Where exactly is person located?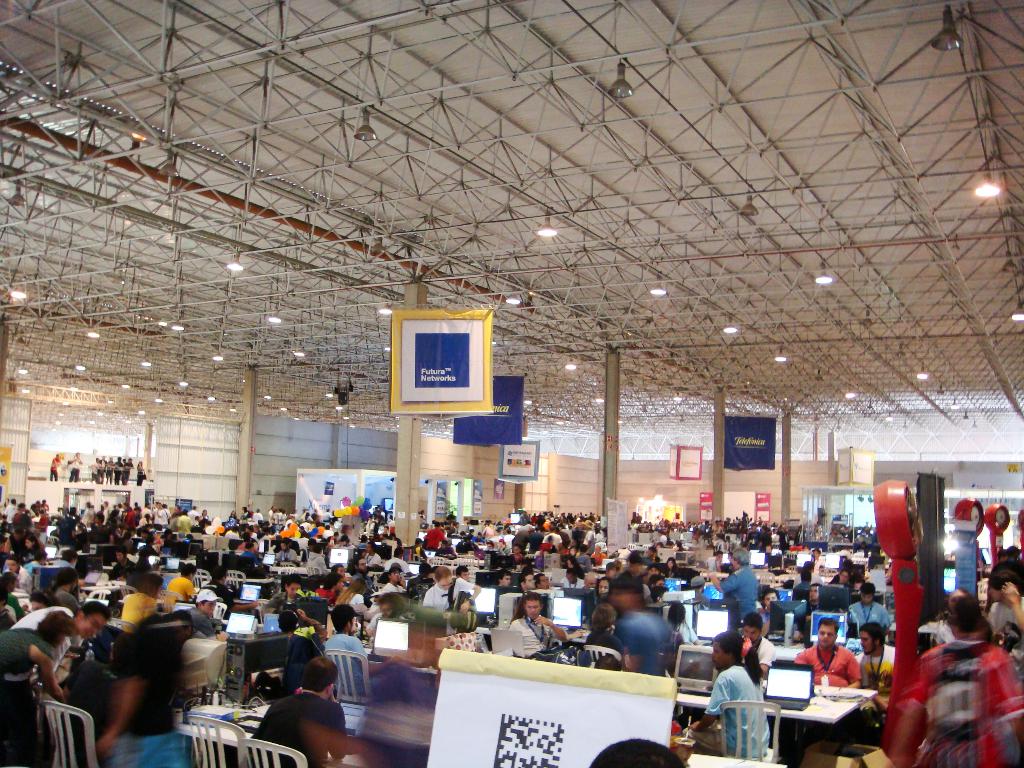
Its bounding box is <box>852,622,890,688</box>.
